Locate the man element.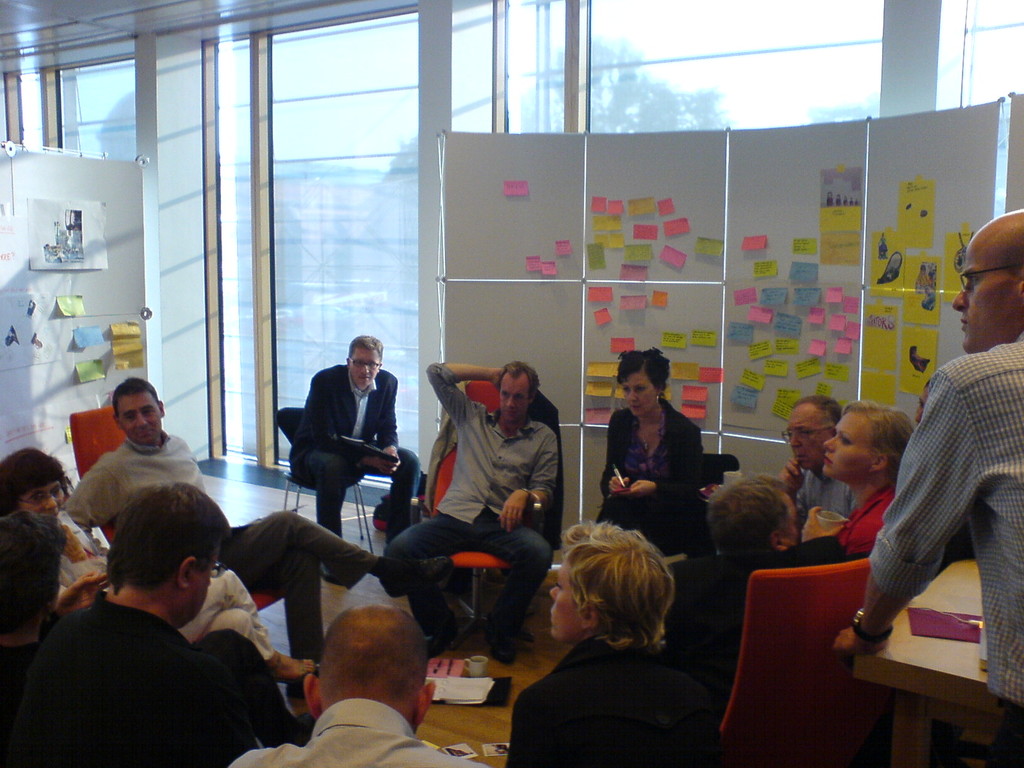
Element bbox: <bbox>65, 378, 449, 706</bbox>.
